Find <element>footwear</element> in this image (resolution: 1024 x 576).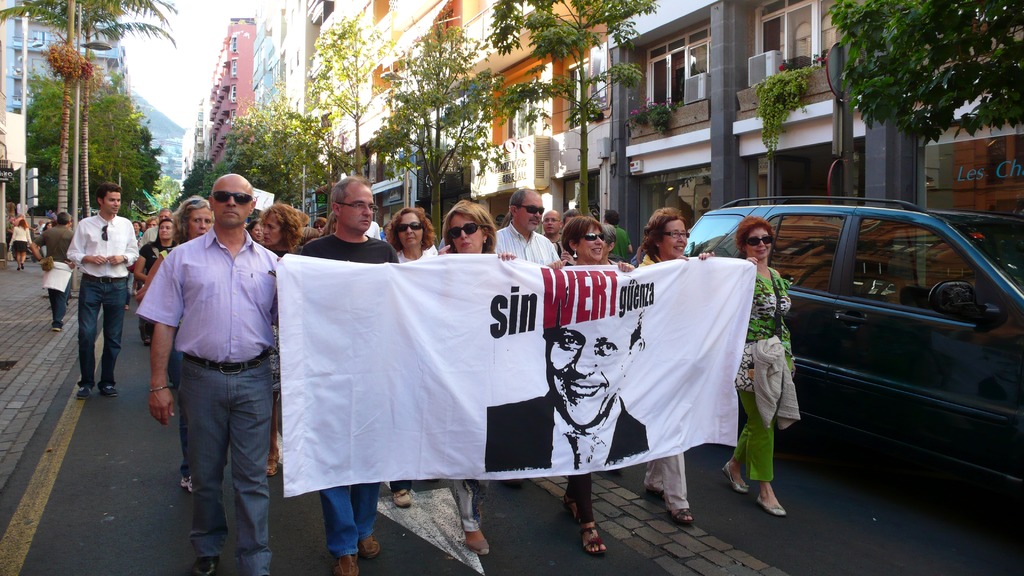
left=143, top=339, right=148, bottom=348.
